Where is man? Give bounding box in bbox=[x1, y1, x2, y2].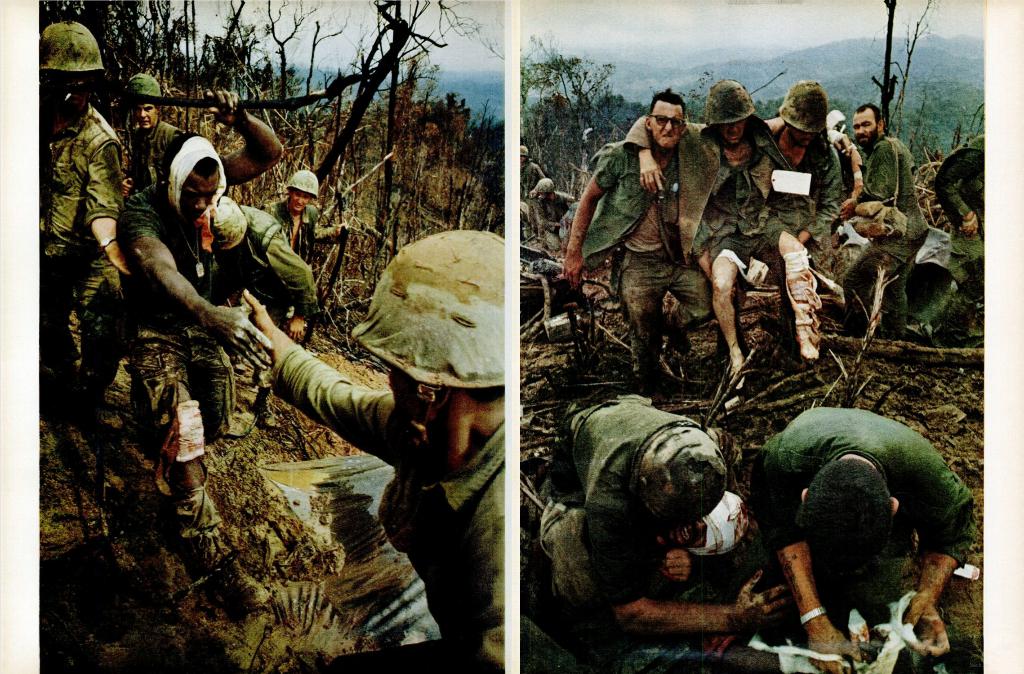
bbox=[125, 67, 188, 194].
